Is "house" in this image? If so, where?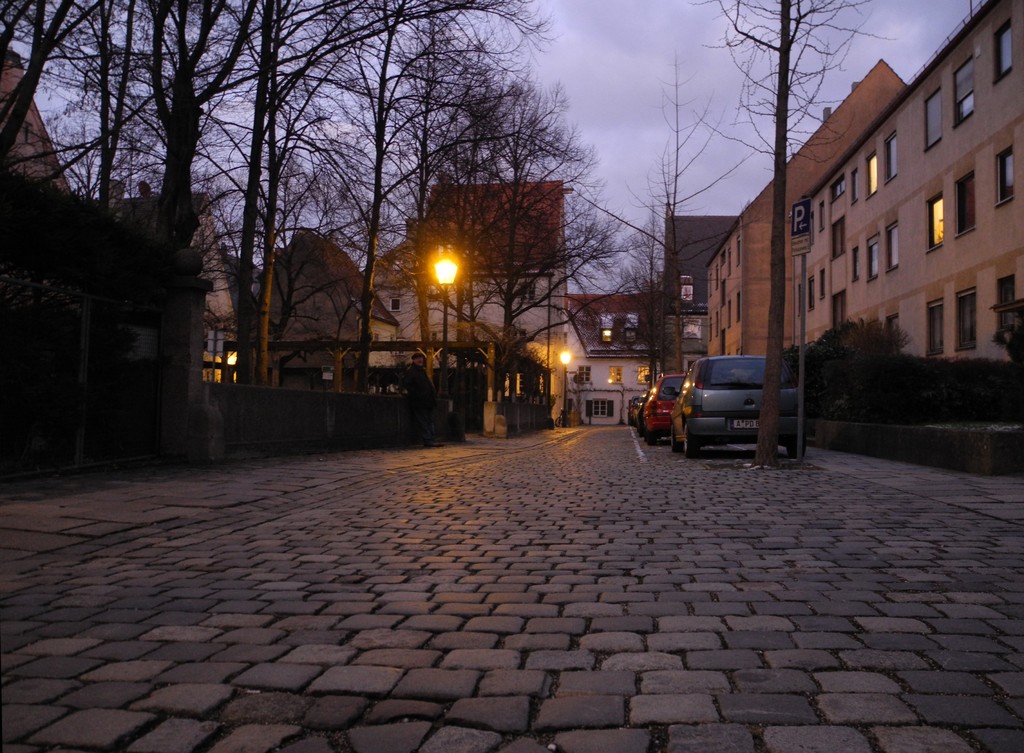
Yes, at (left=558, top=290, right=653, bottom=433).
